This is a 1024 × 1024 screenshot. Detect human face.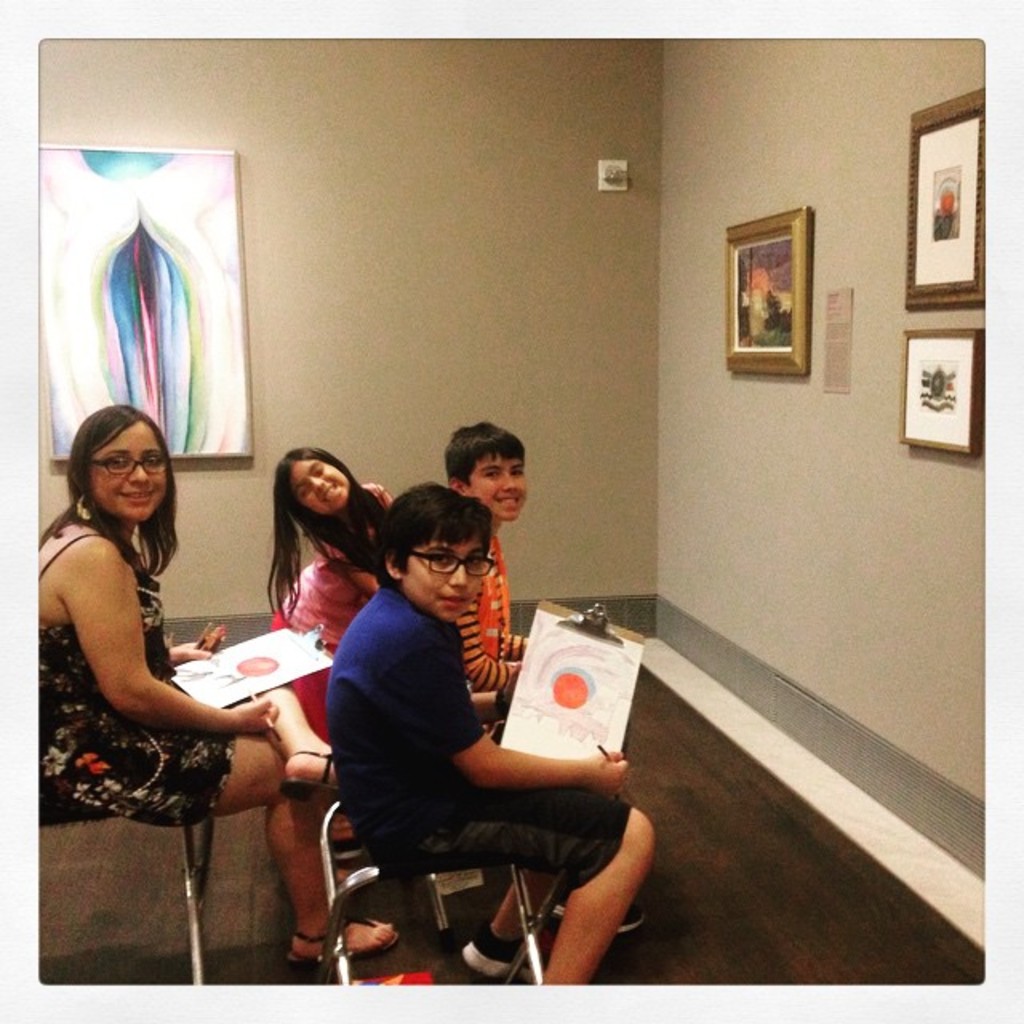
left=469, top=448, right=531, bottom=525.
